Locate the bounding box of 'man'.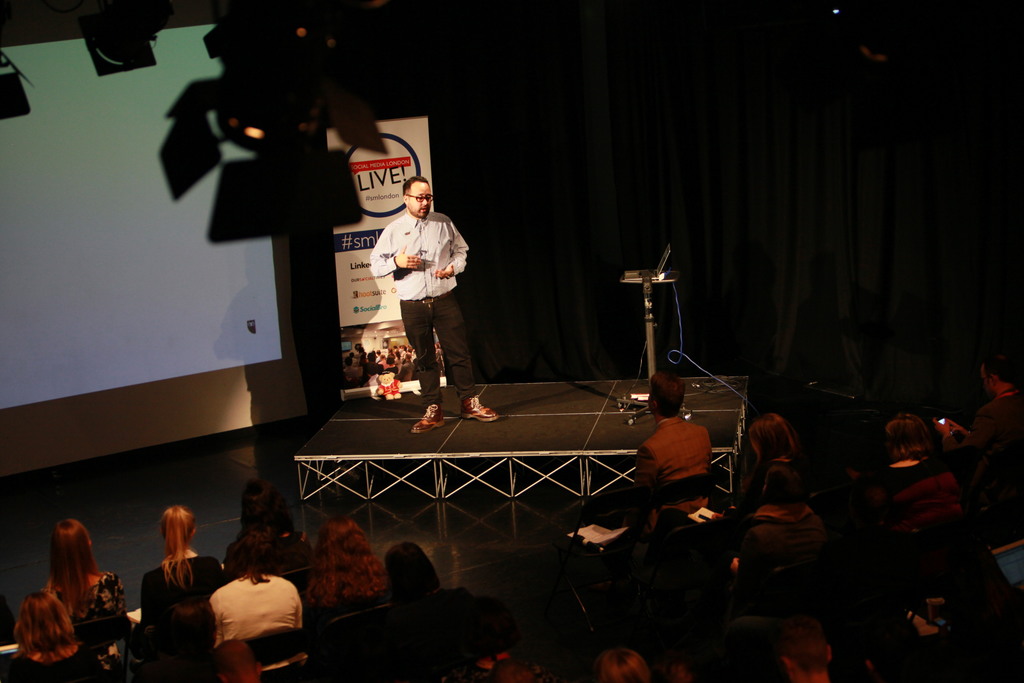
Bounding box: (left=365, top=172, right=496, bottom=434).
